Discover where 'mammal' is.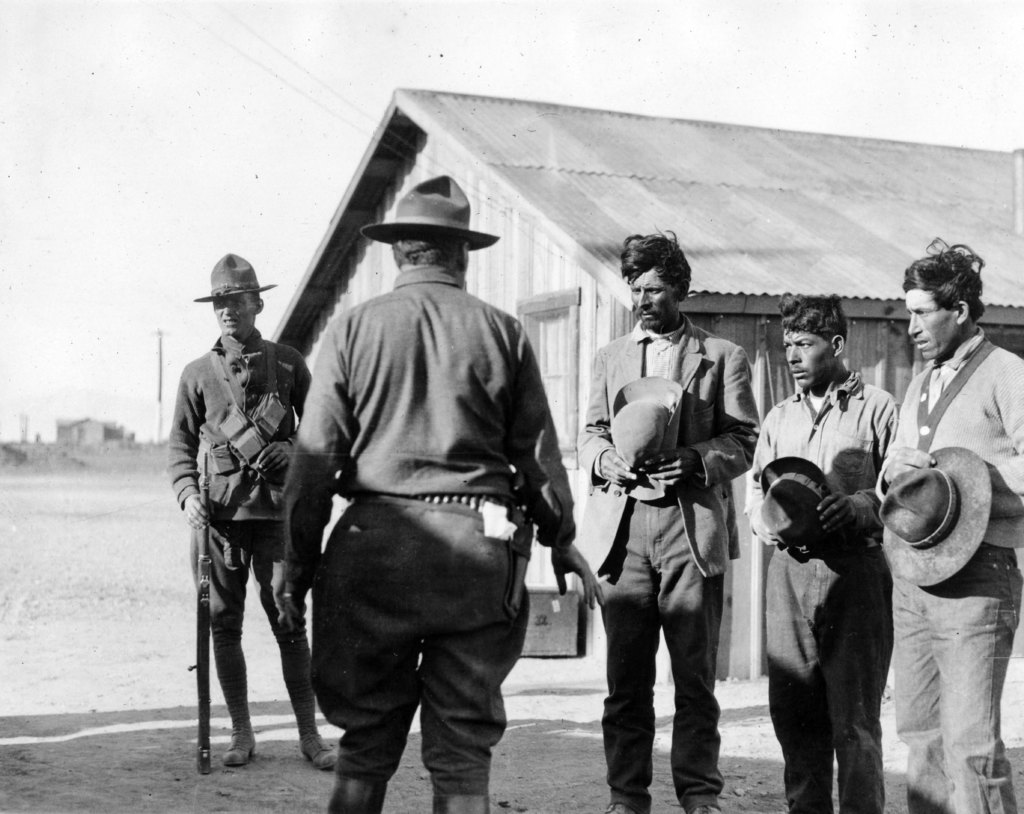
Discovered at pyautogui.locateOnScreen(749, 294, 900, 813).
